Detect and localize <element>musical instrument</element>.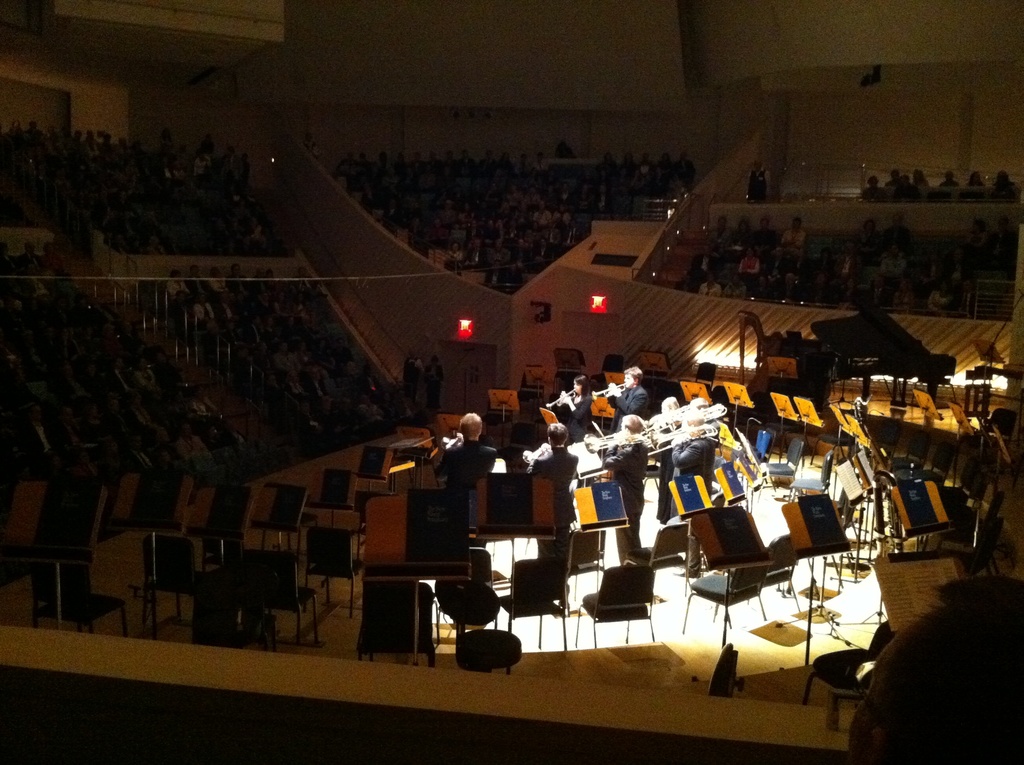
Localized at rect(582, 426, 625, 451).
